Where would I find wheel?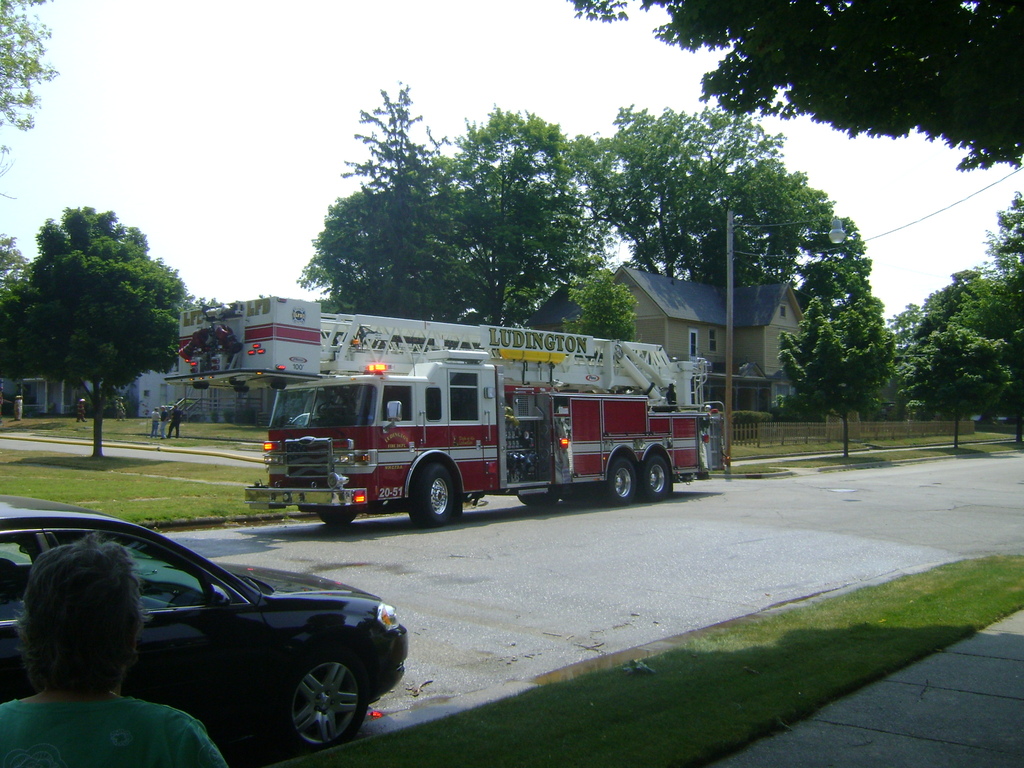
At bbox(641, 447, 674, 500).
